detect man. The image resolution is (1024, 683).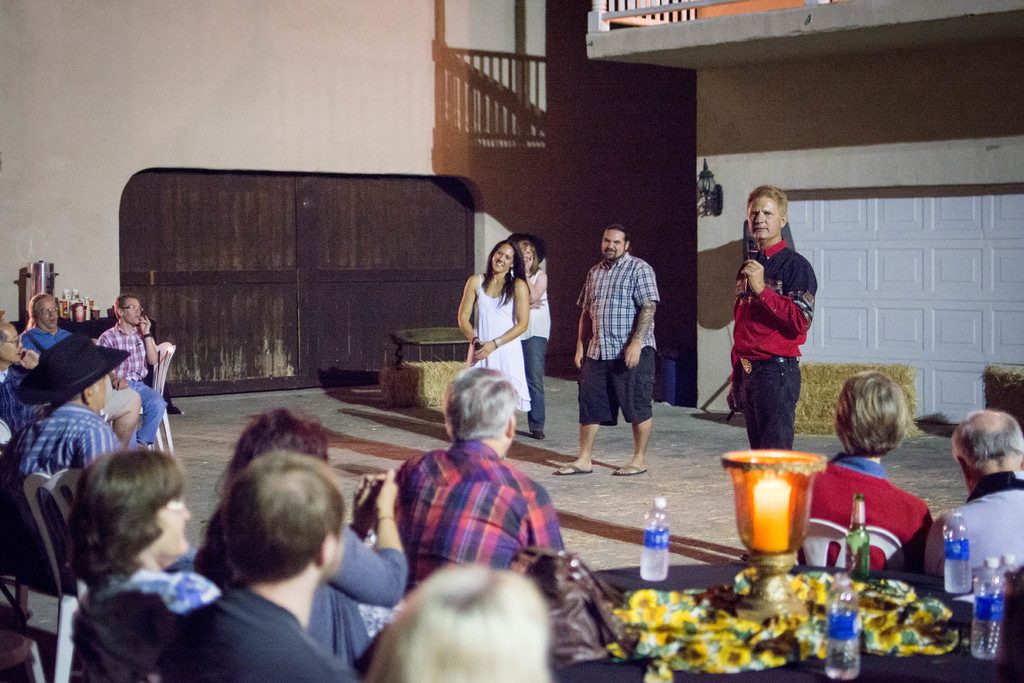
box(811, 373, 929, 575).
